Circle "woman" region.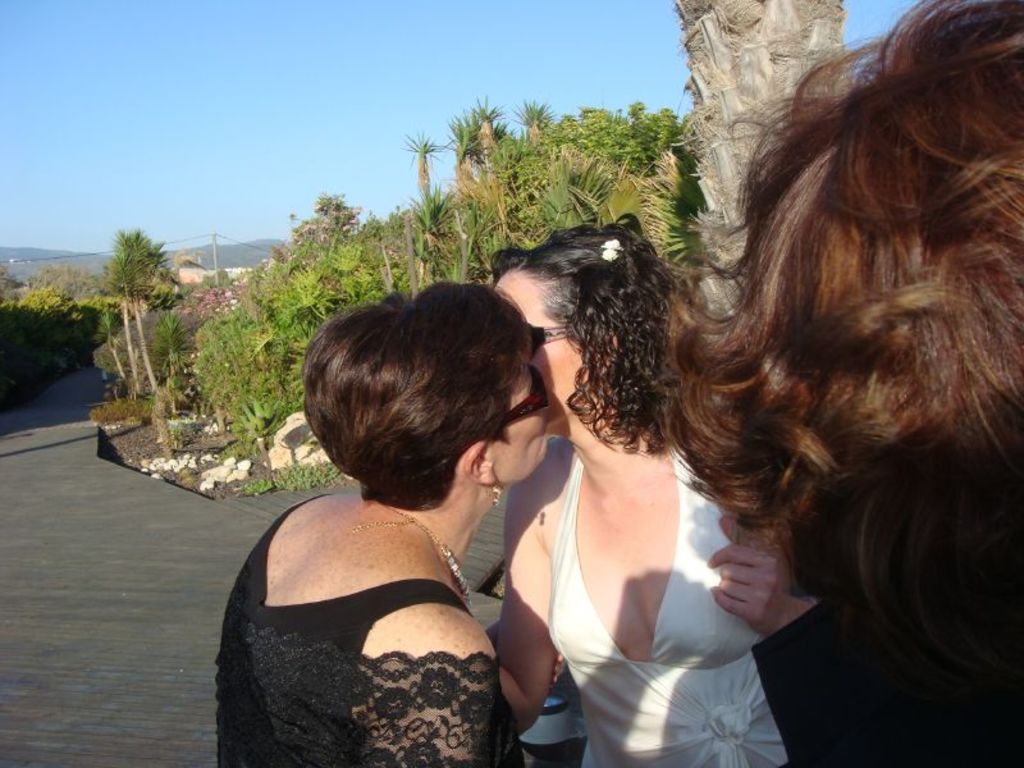
Region: left=493, top=225, right=818, bottom=767.
